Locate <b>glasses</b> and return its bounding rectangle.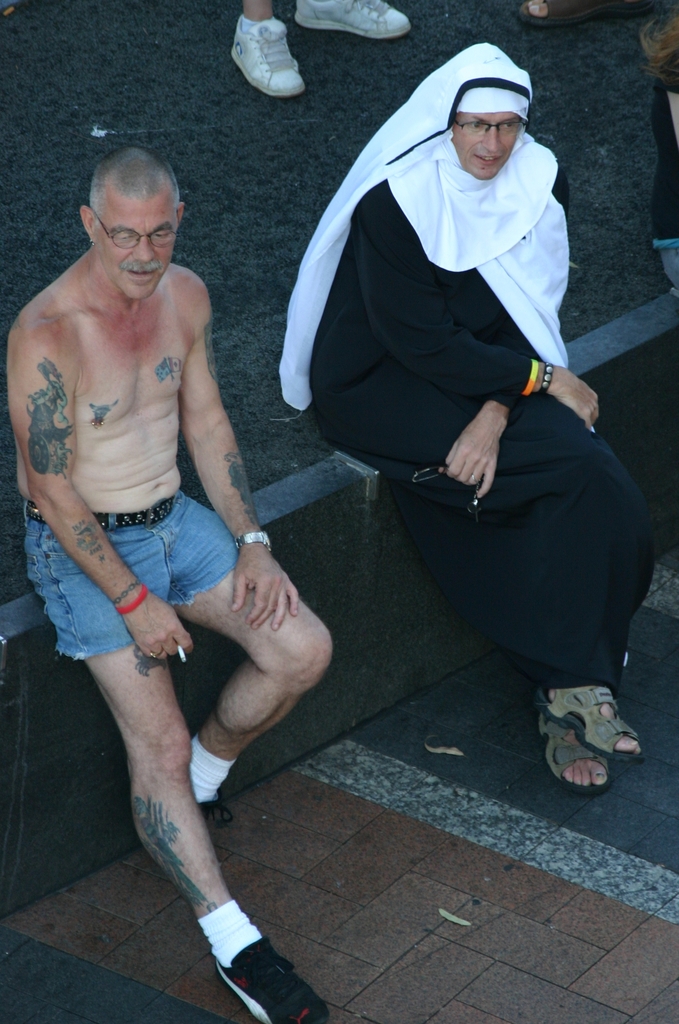
[left=89, top=206, right=184, bottom=248].
